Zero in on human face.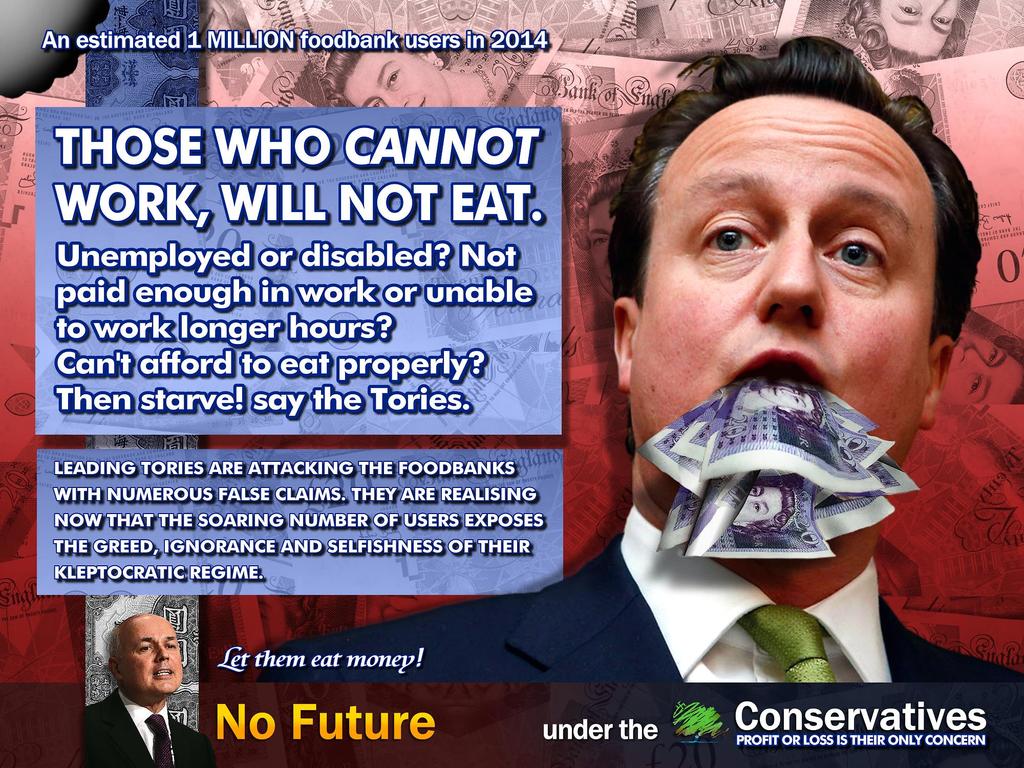
Zeroed in: {"left": 761, "top": 384, "right": 815, "bottom": 413}.
